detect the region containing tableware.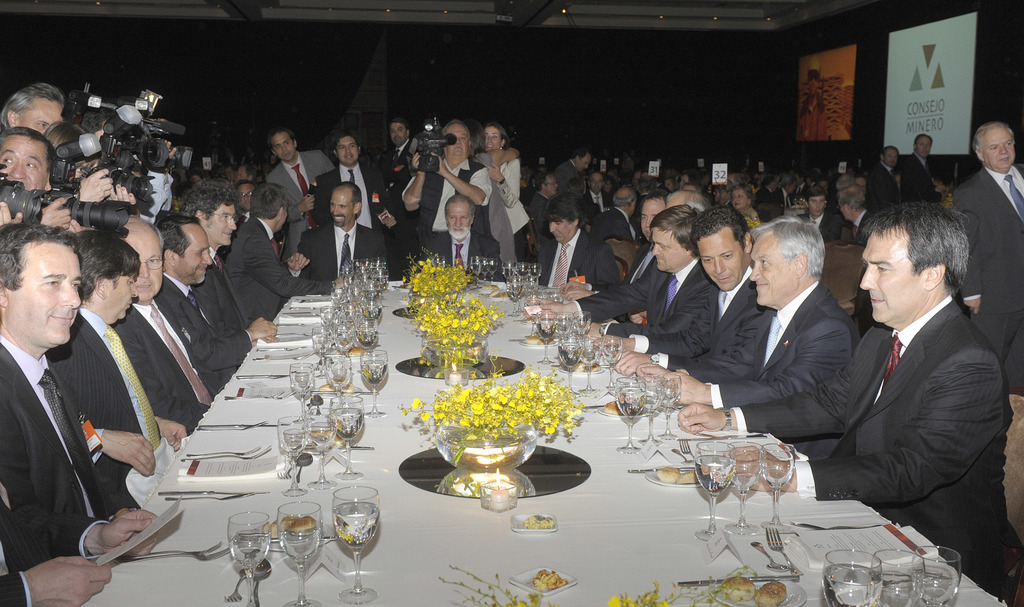
(908,540,963,606).
